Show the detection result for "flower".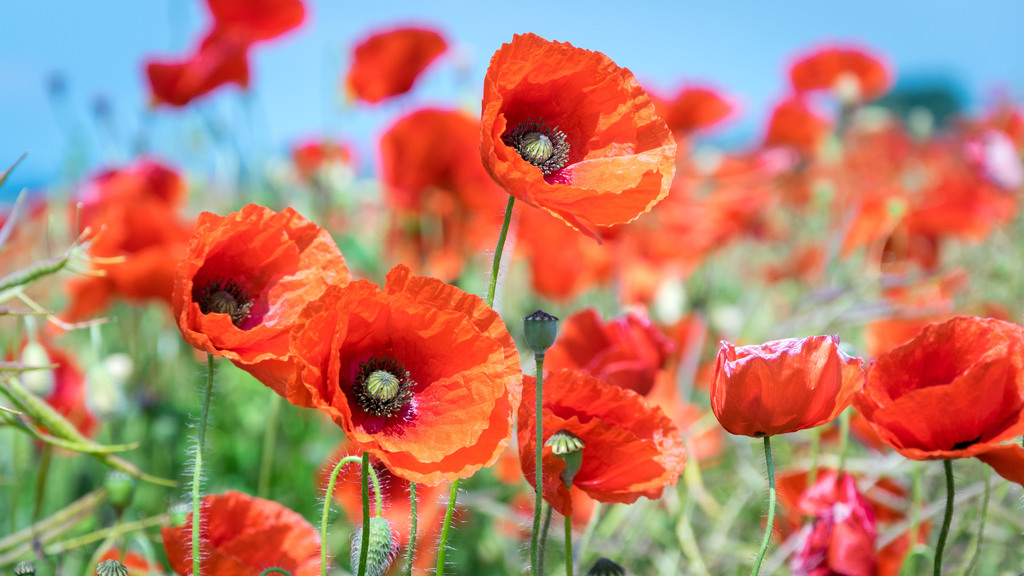
Rect(144, 0, 307, 107).
